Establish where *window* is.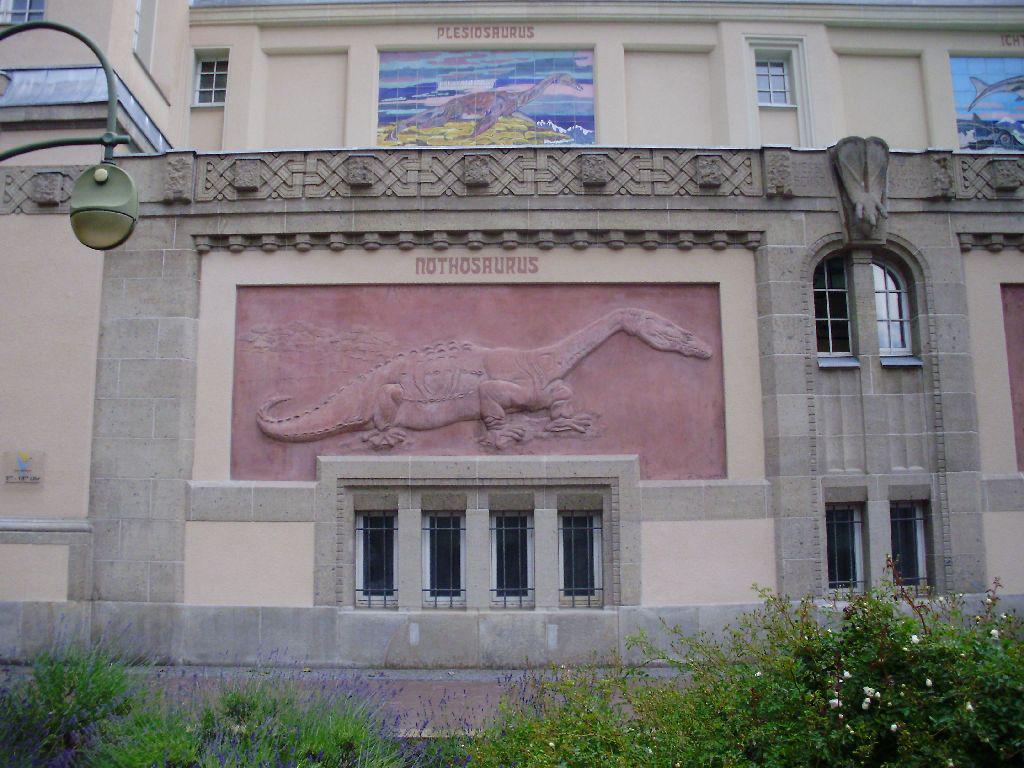
Established at select_region(897, 505, 929, 599).
